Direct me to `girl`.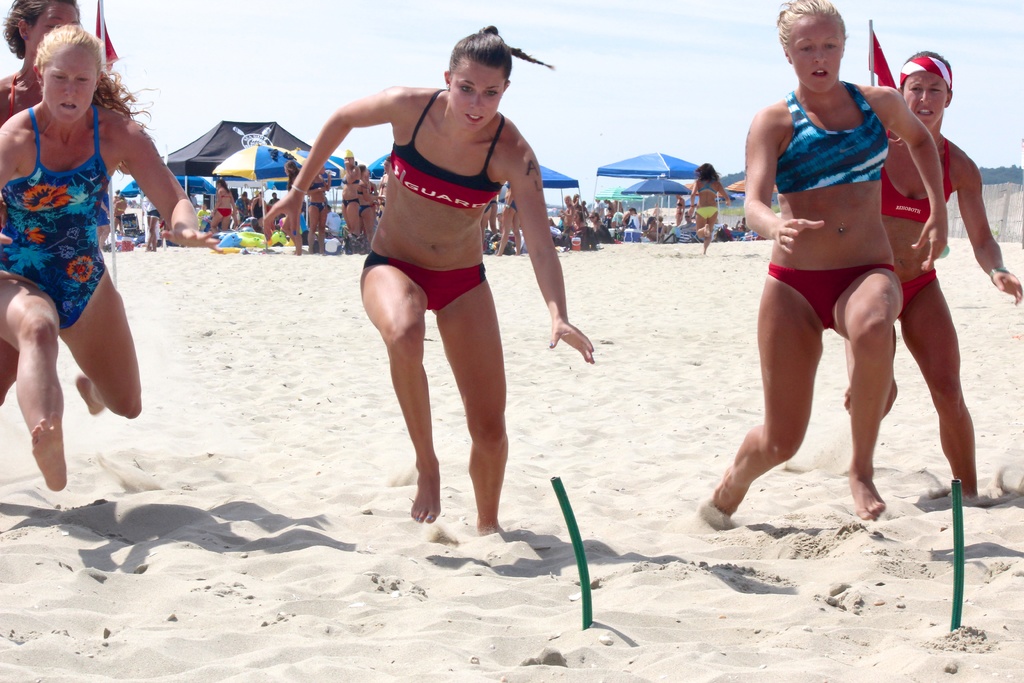
Direction: <region>0, 0, 83, 407</region>.
